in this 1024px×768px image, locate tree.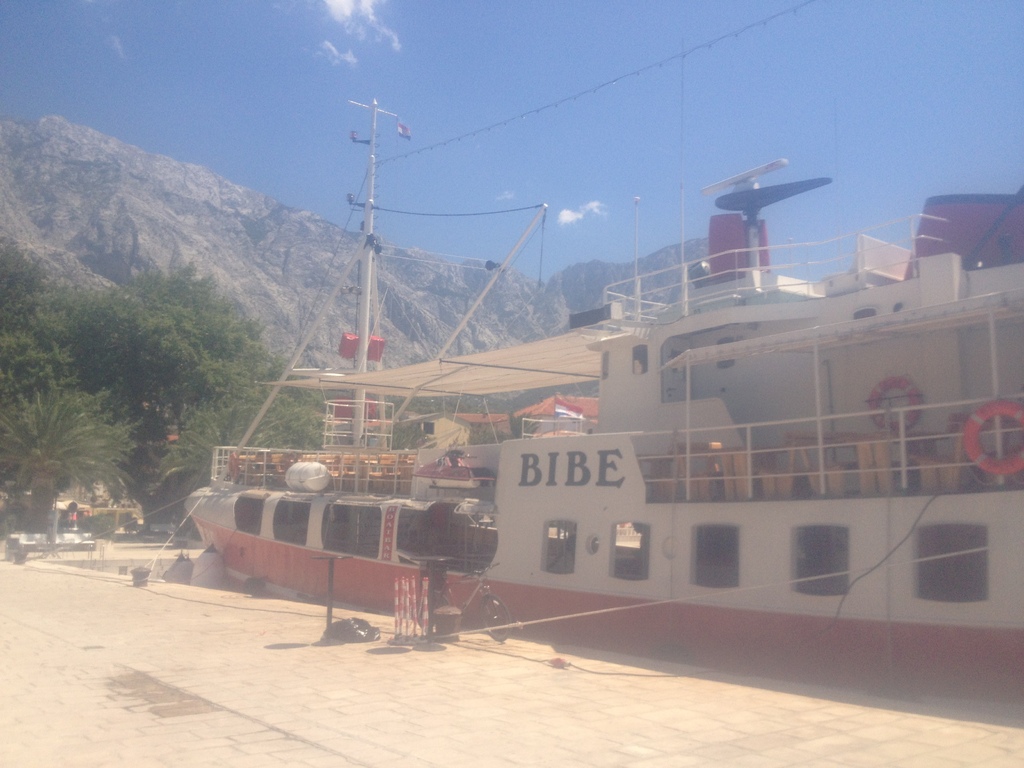
Bounding box: <bbox>0, 232, 110, 511</bbox>.
